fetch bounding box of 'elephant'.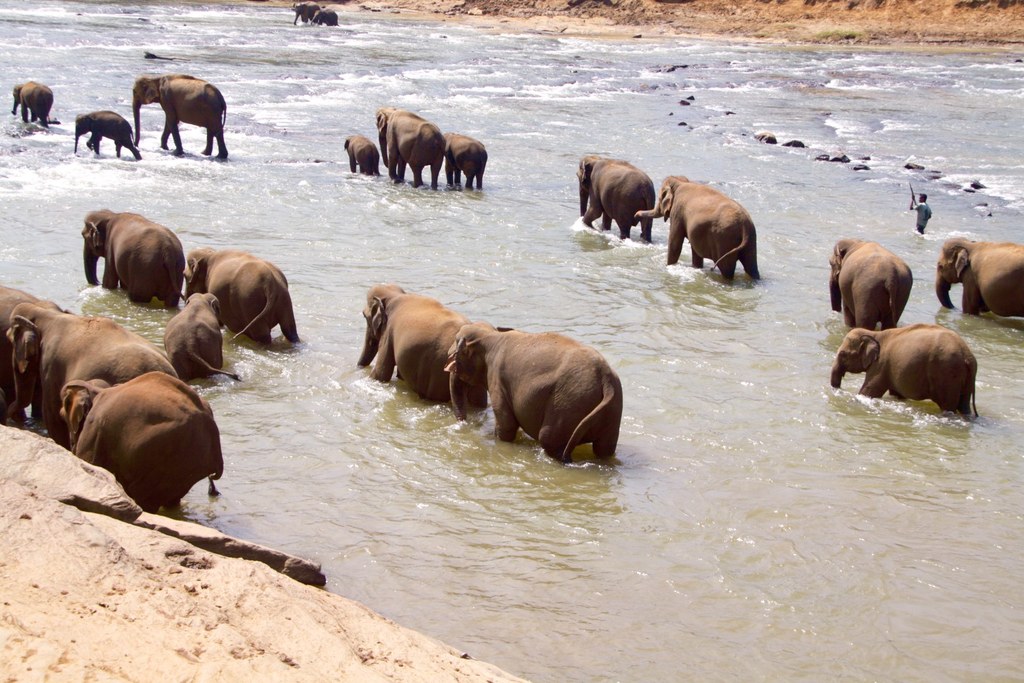
Bbox: [310, 9, 339, 24].
